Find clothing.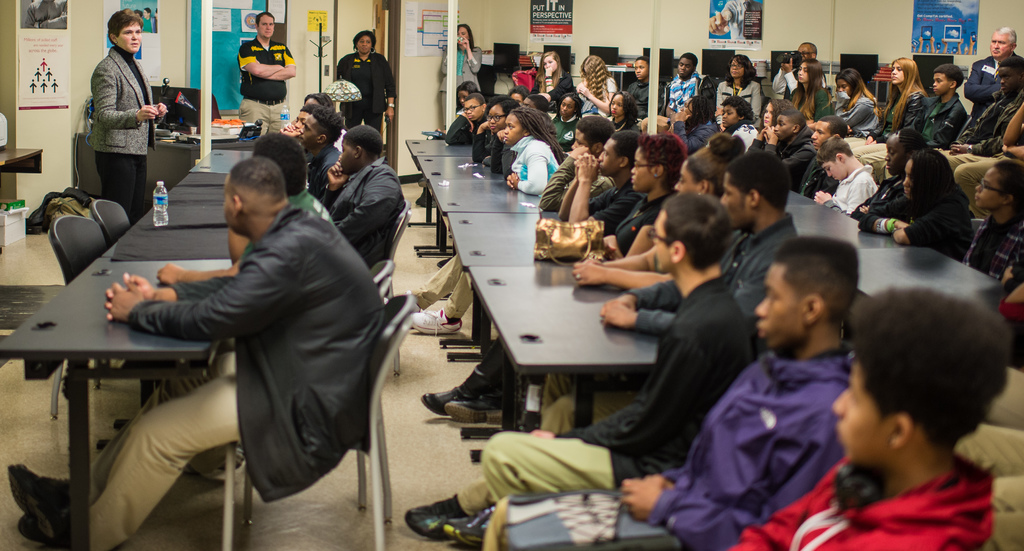
<box>830,95,895,138</box>.
